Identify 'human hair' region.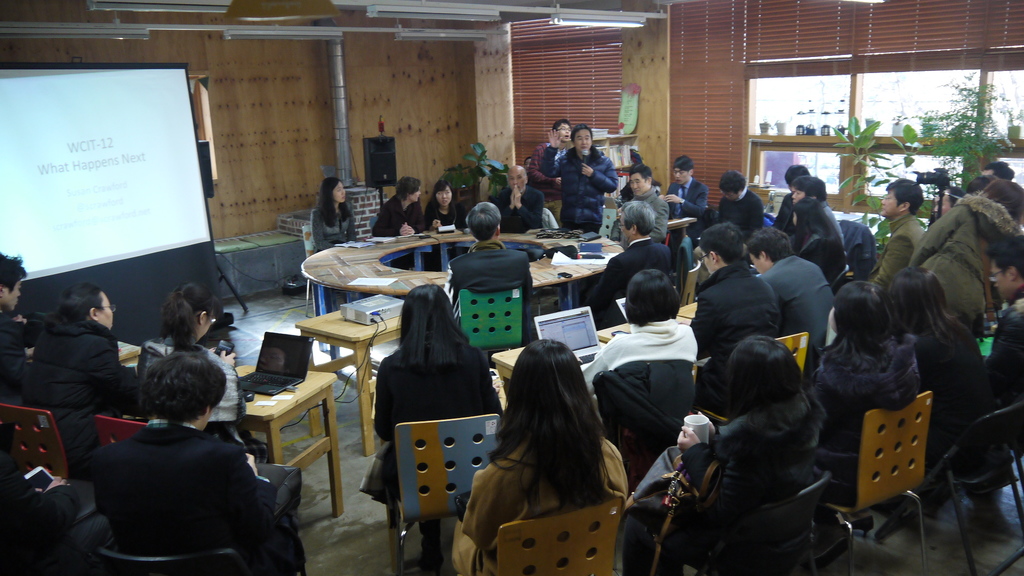
Region: l=0, t=248, r=24, b=291.
